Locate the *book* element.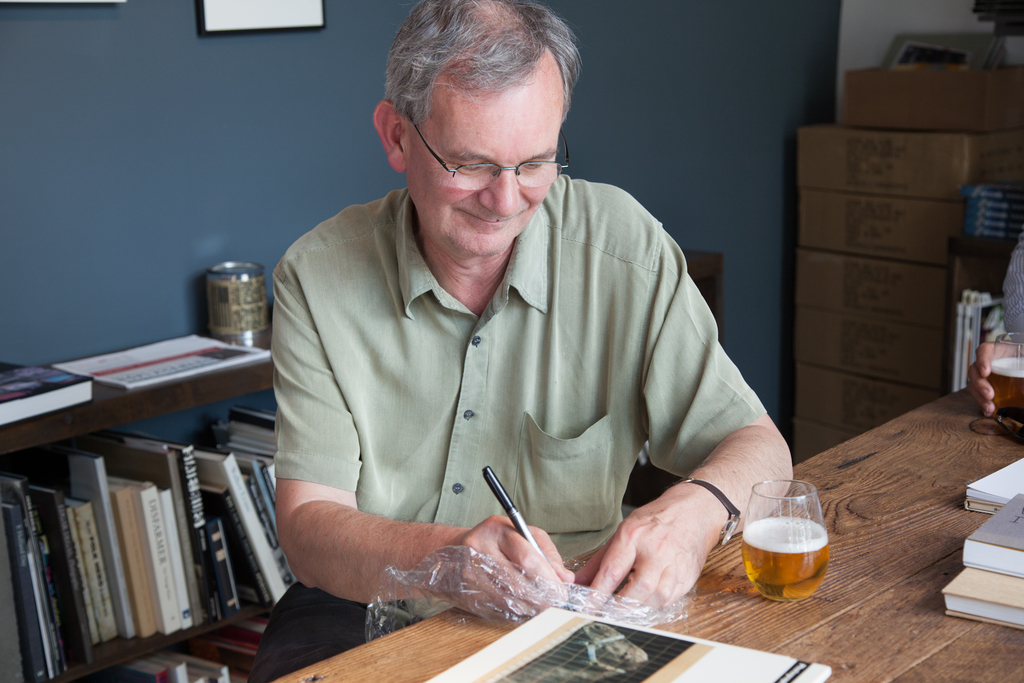
Element bbox: [963,457,1023,514].
